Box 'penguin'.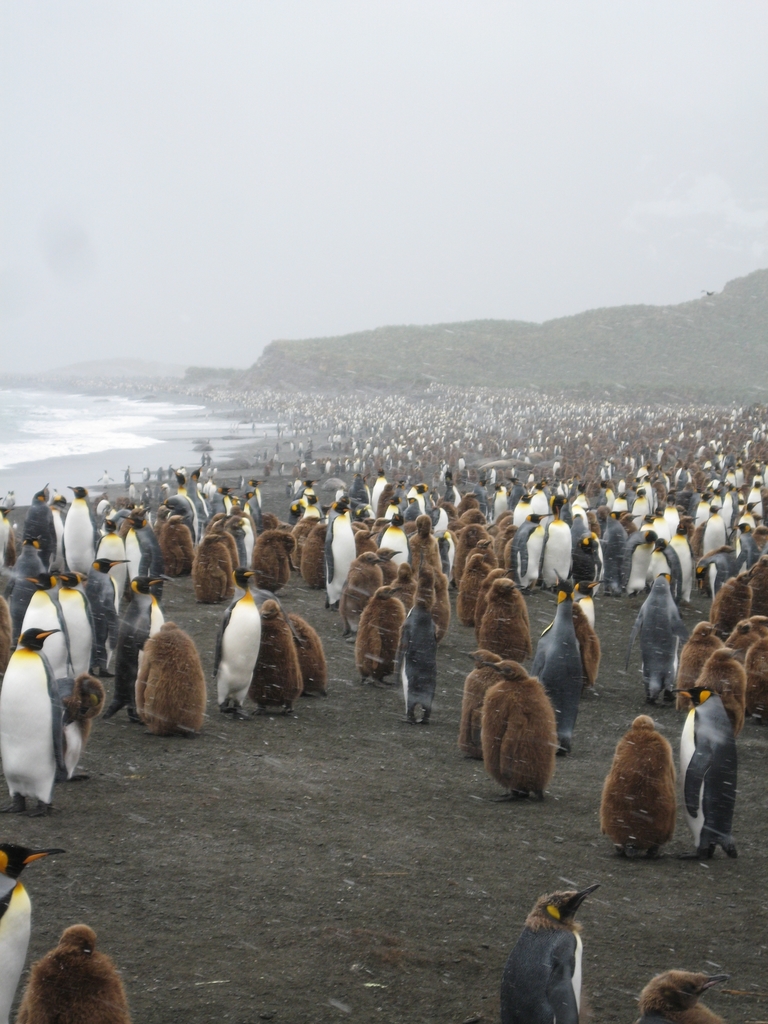
bbox(221, 509, 257, 578).
